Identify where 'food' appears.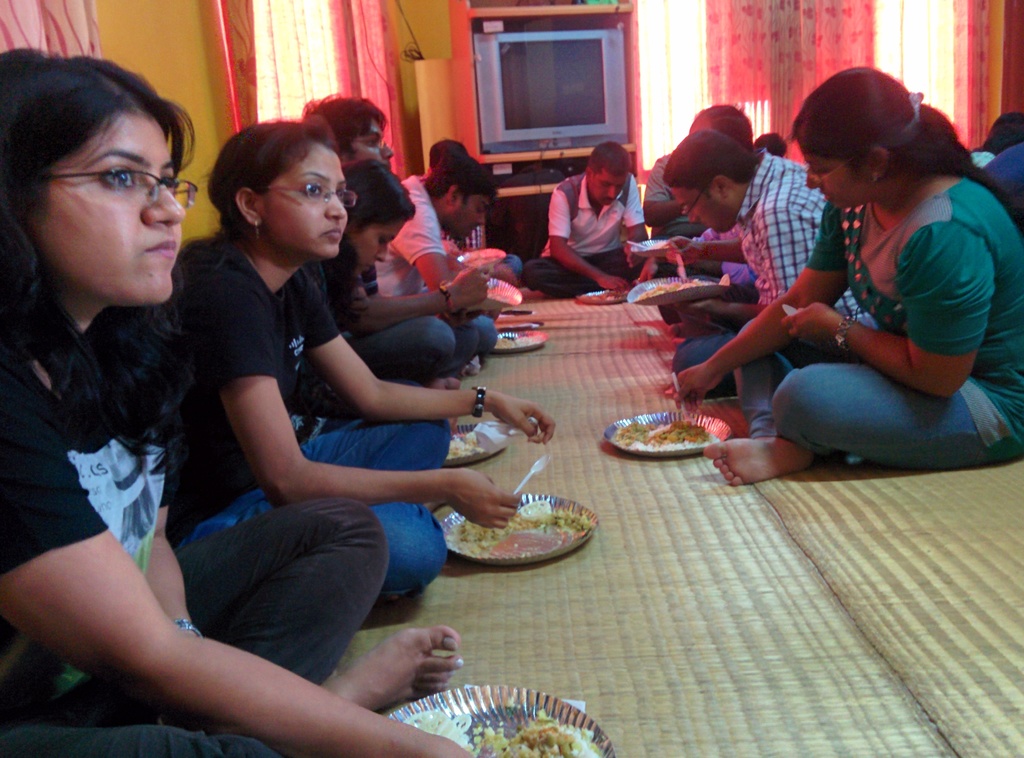
Appears at region(634, 278, 712, 302).
